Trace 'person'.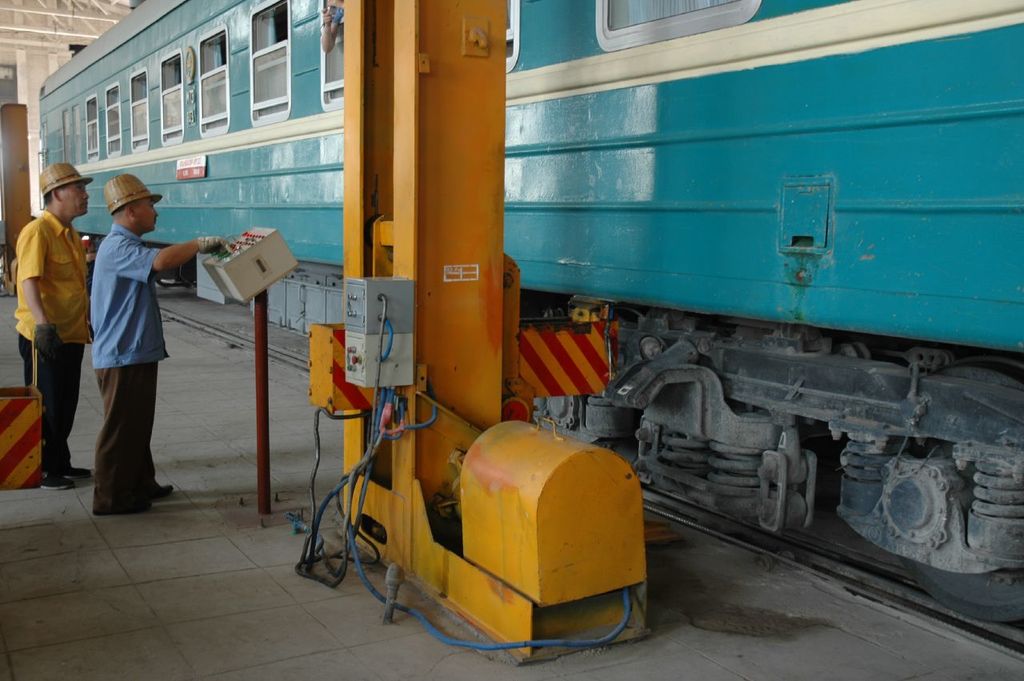
Traced to box=[90, 167, 236, 509].
